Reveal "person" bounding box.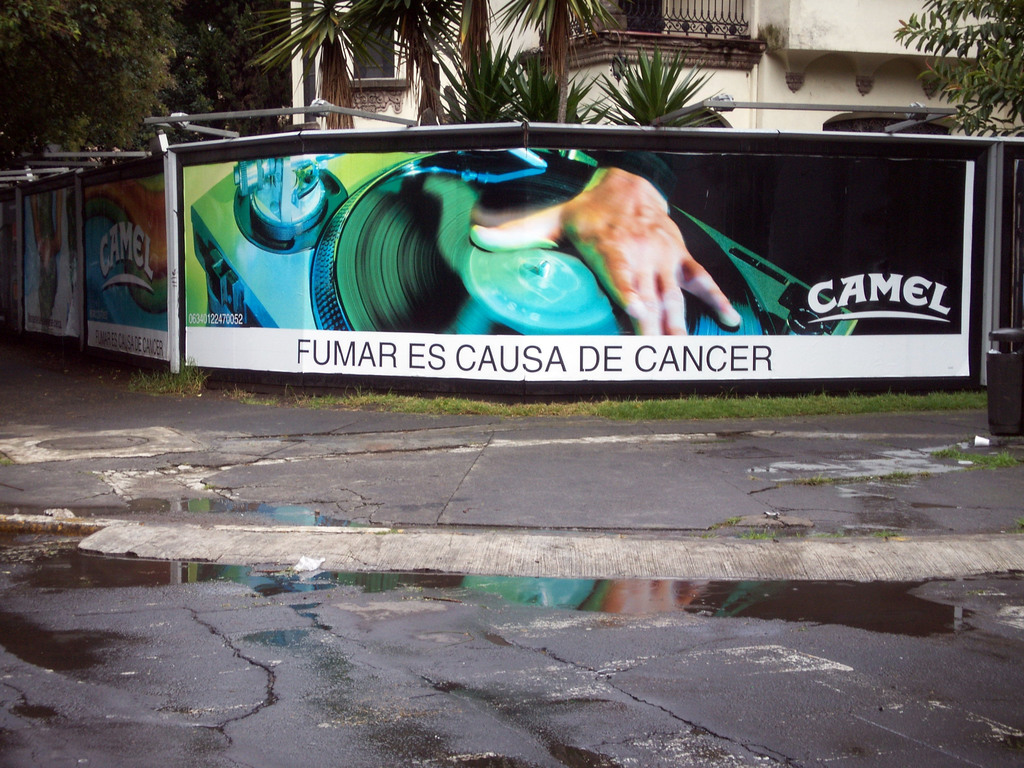
Revealed: (x1=457, y1=142, x2=740, y2=342).
